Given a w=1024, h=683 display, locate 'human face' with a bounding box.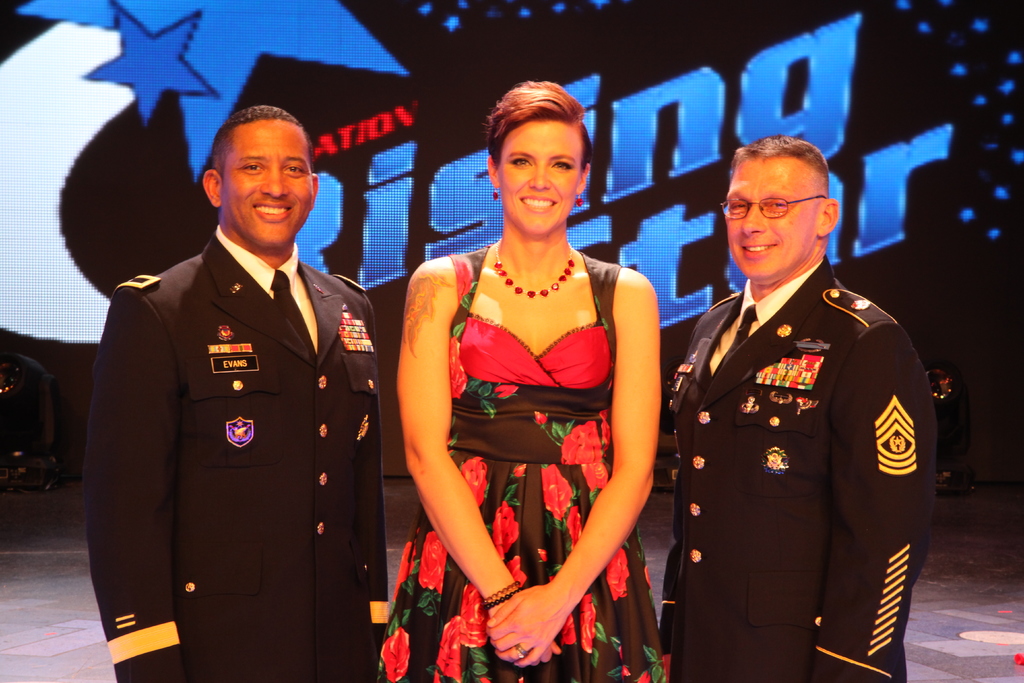
Located: {"x1": 724, "y1": 154, "x2": 825, "y2": 289}.
